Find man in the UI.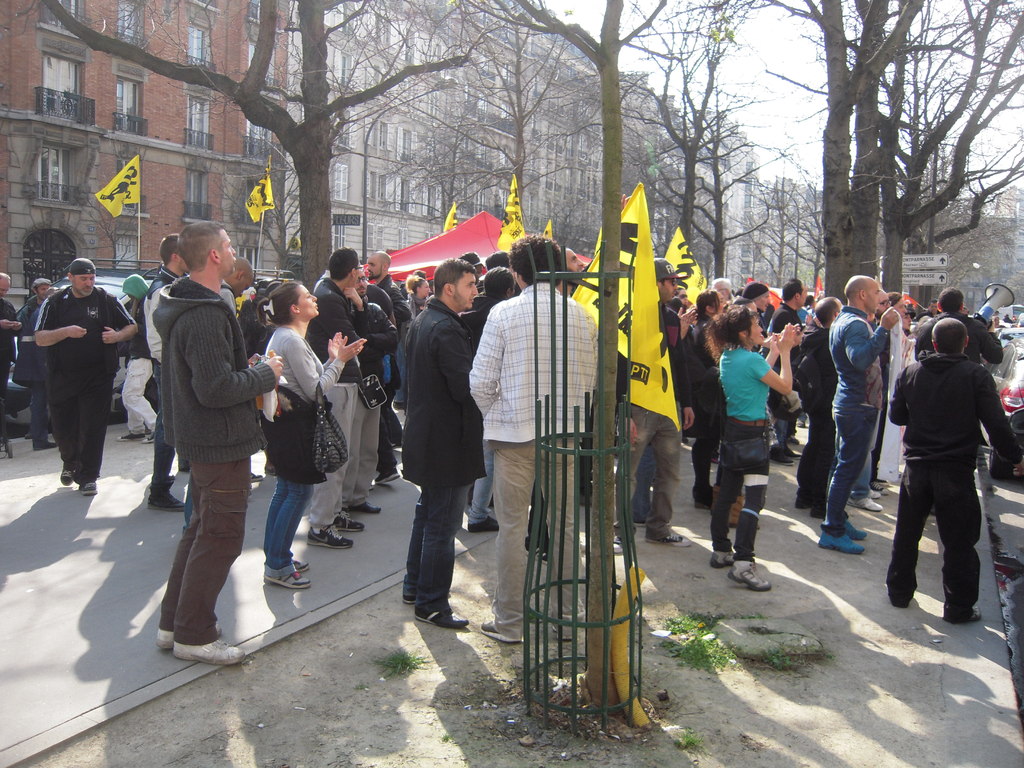
UI element at 816,268,901,555.
